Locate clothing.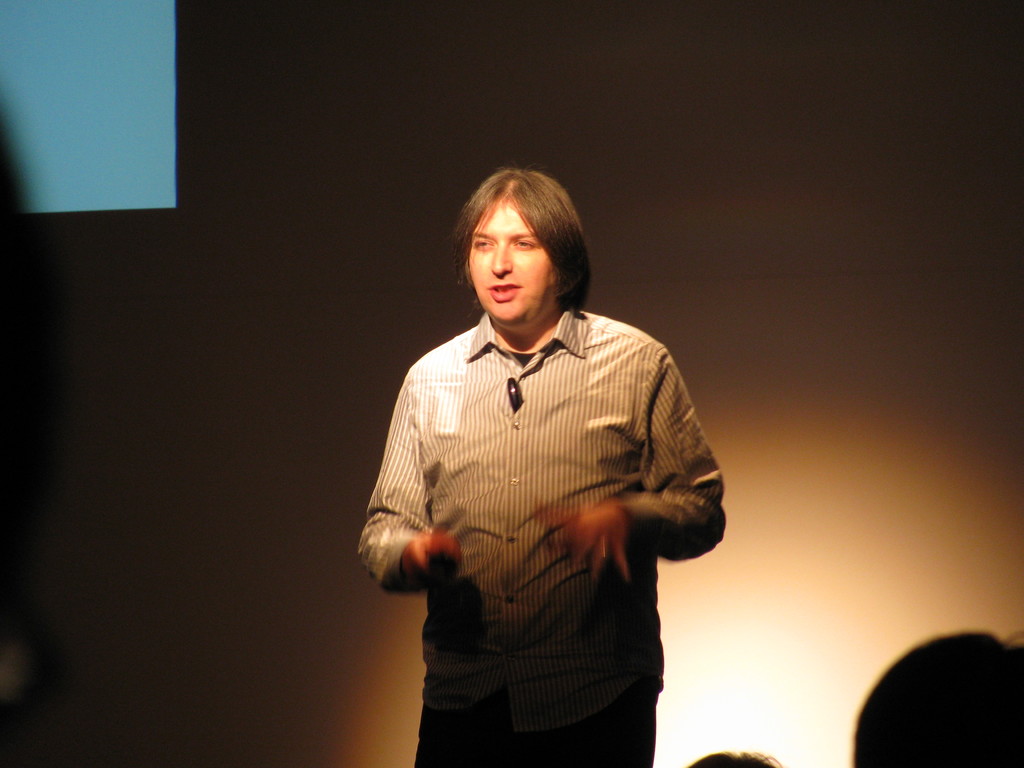
Bounding box: 367, 262, 717, 725.
